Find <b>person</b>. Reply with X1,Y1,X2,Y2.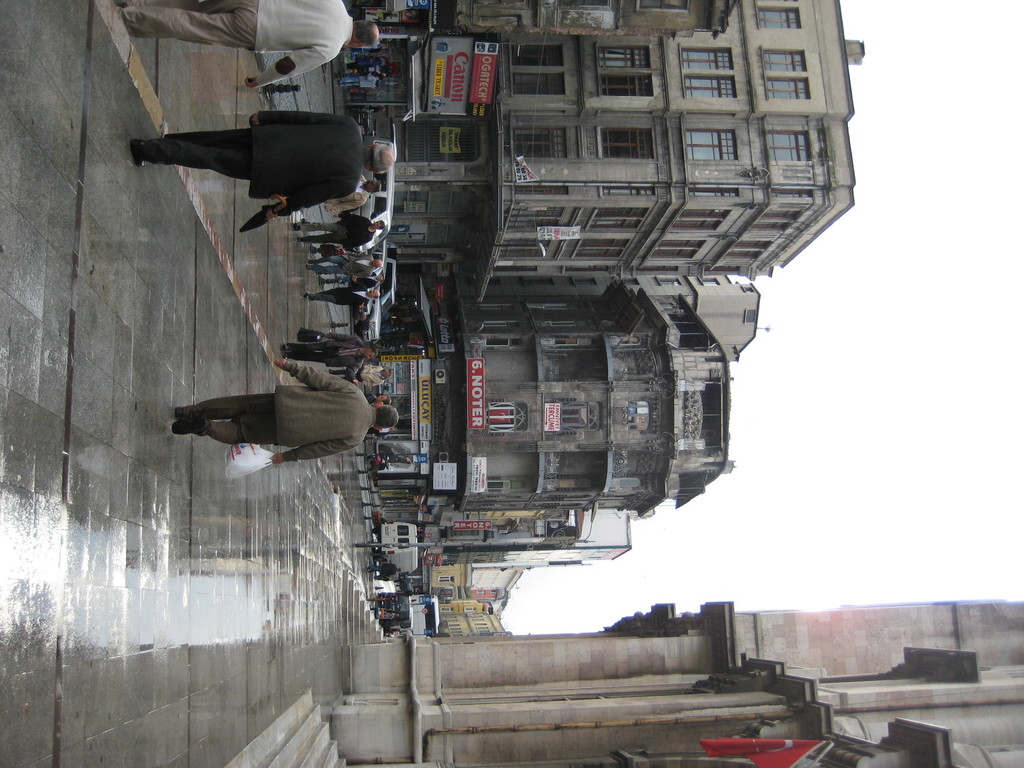
321,172,382,213.
